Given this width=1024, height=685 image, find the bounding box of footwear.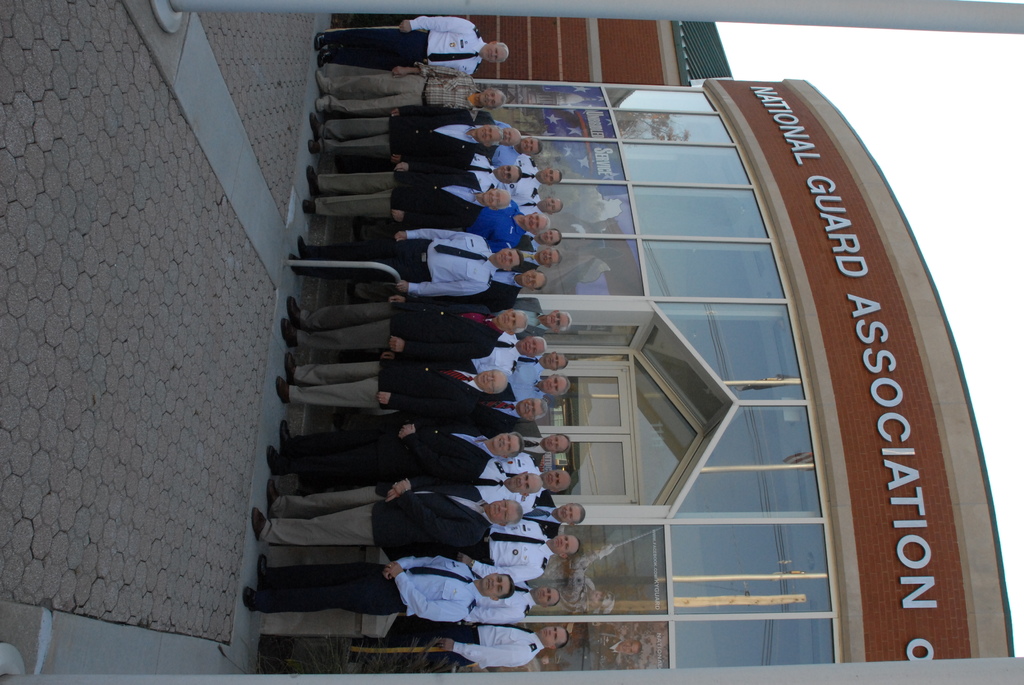
278 318 297 348.
